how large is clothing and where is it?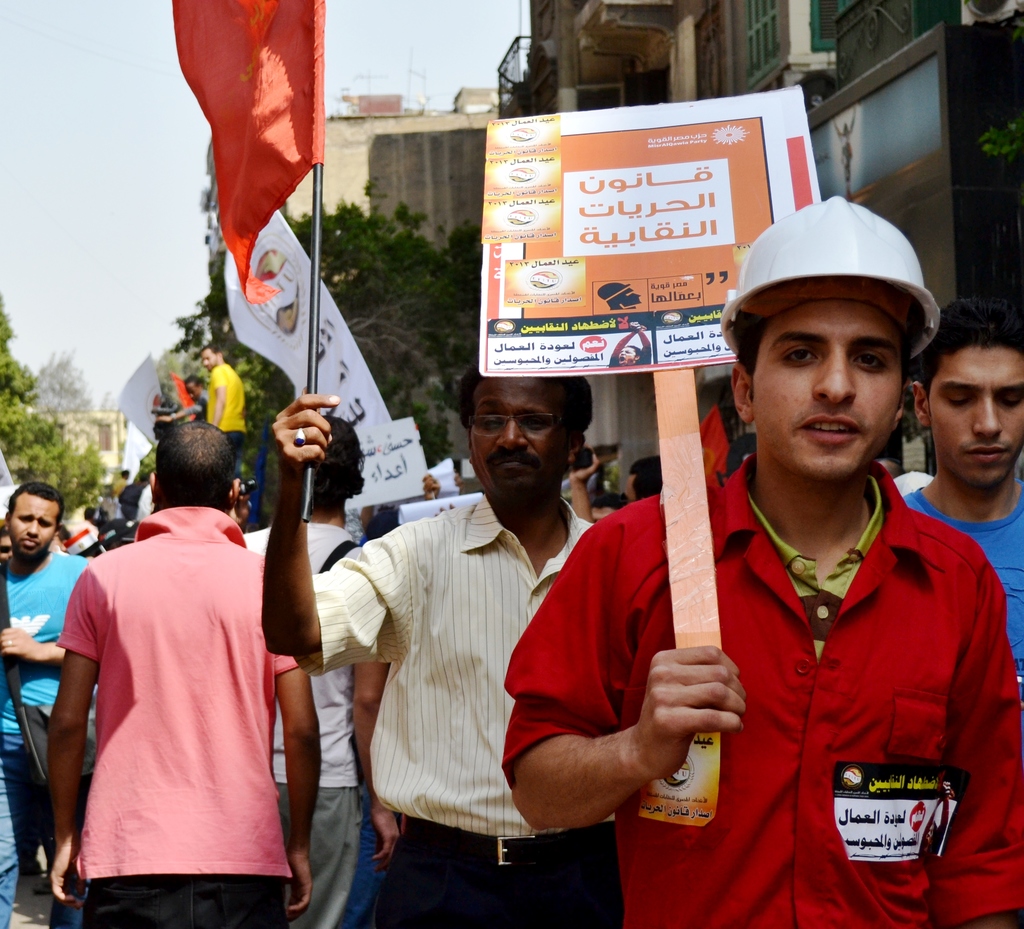
Bounding box: region(296, 493, 622, 928).
